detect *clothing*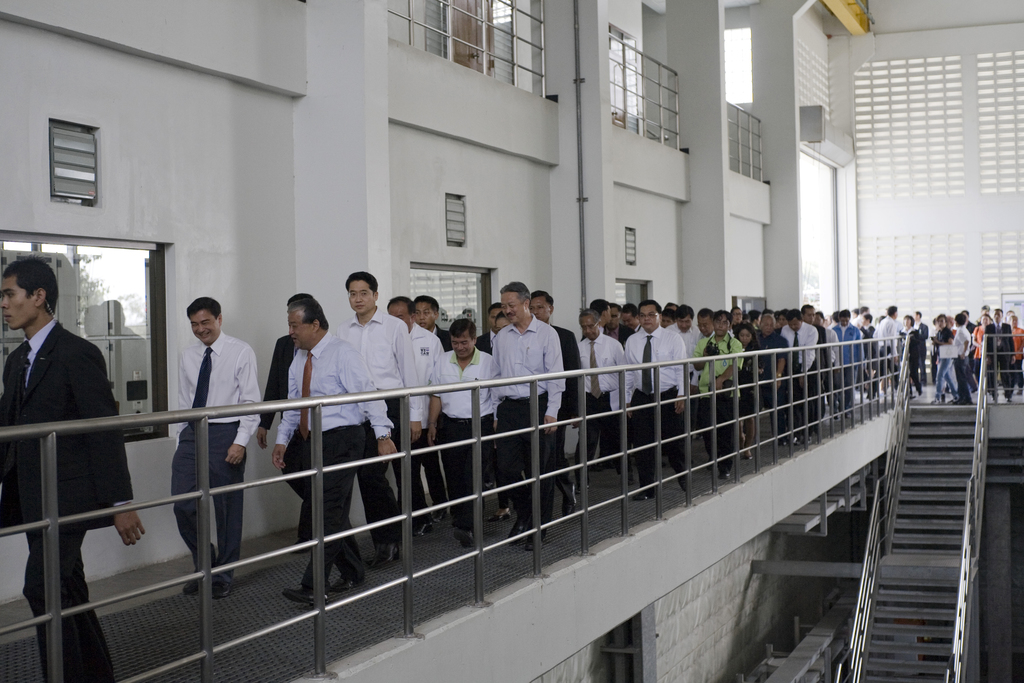
Rect(477, 327, 493, 359)
